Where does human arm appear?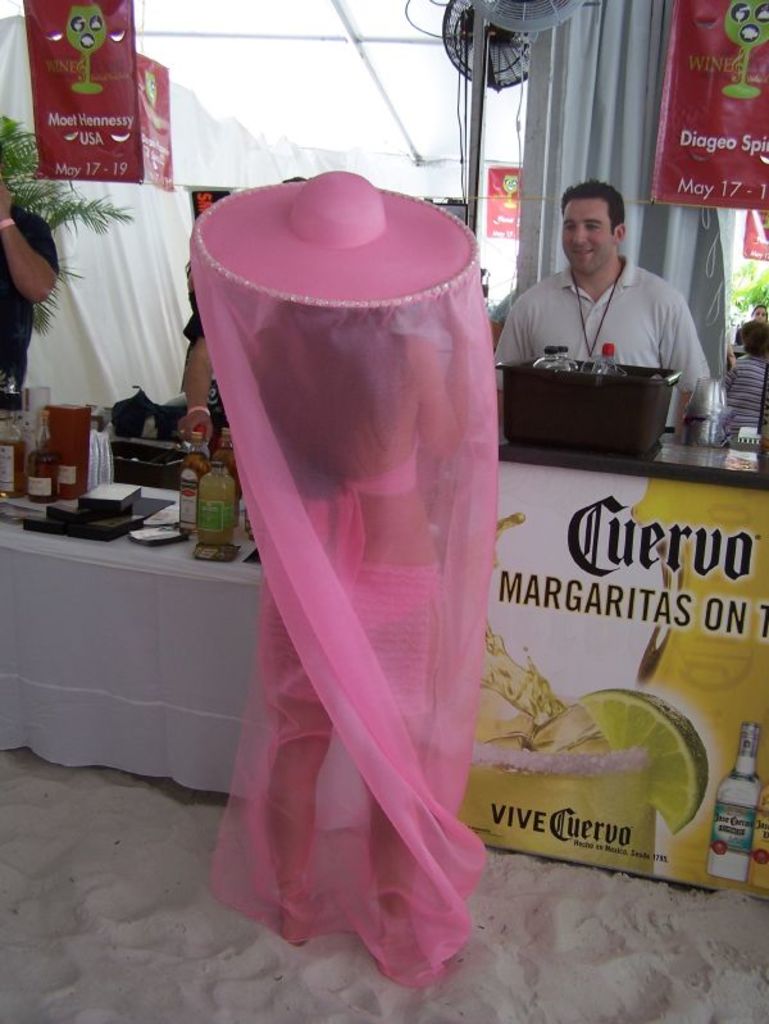
Appears at locate(0, 177, 68, 318).
